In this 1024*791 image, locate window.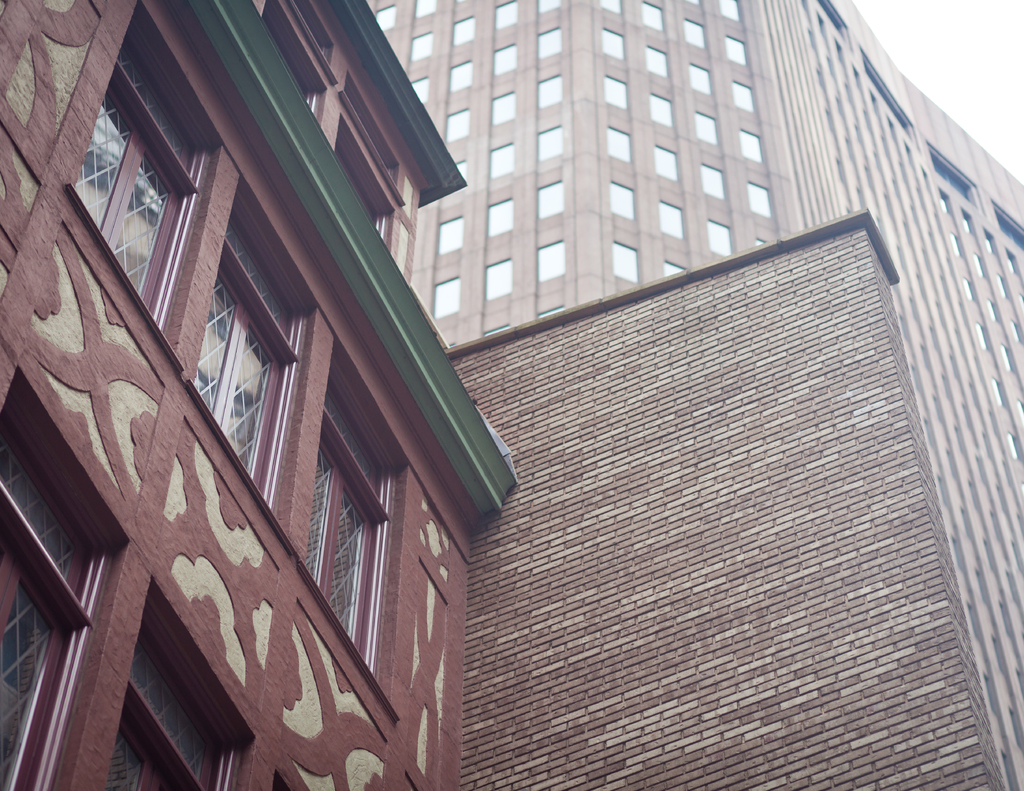
Bounding box: box=[378, 5, 398, 32].
